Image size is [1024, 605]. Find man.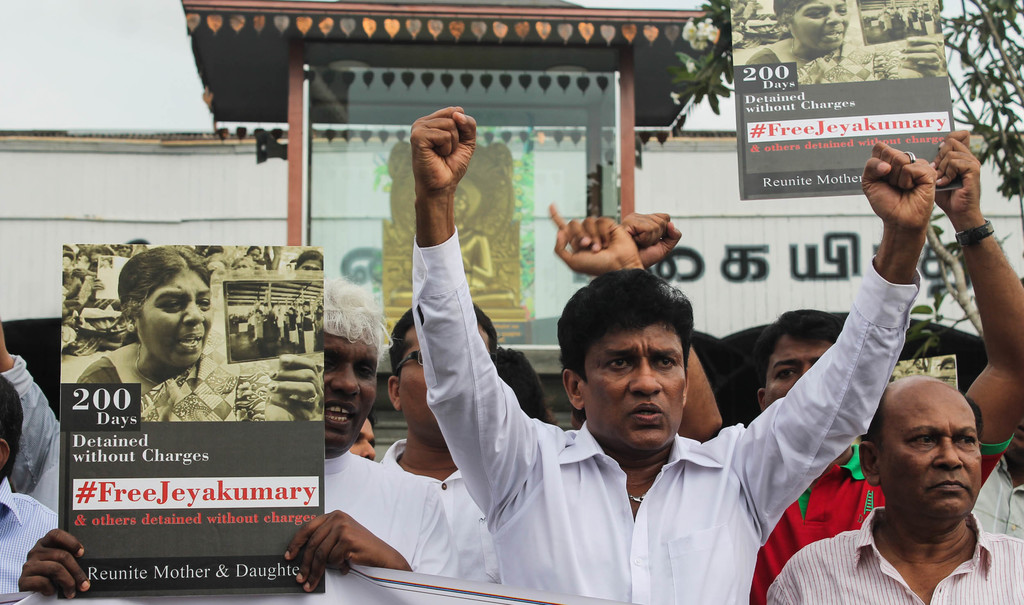
bbox=[541, 126, 1023, 591].
